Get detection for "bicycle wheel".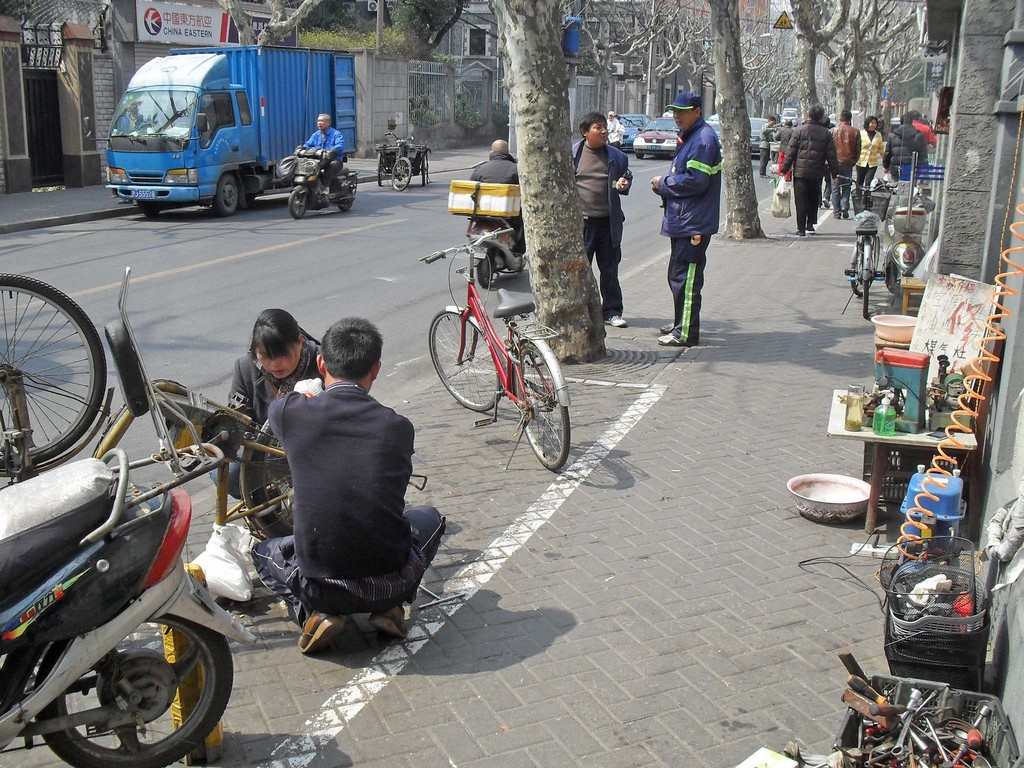
Detection: (left=3, top=275, right=113, bottom=486).
